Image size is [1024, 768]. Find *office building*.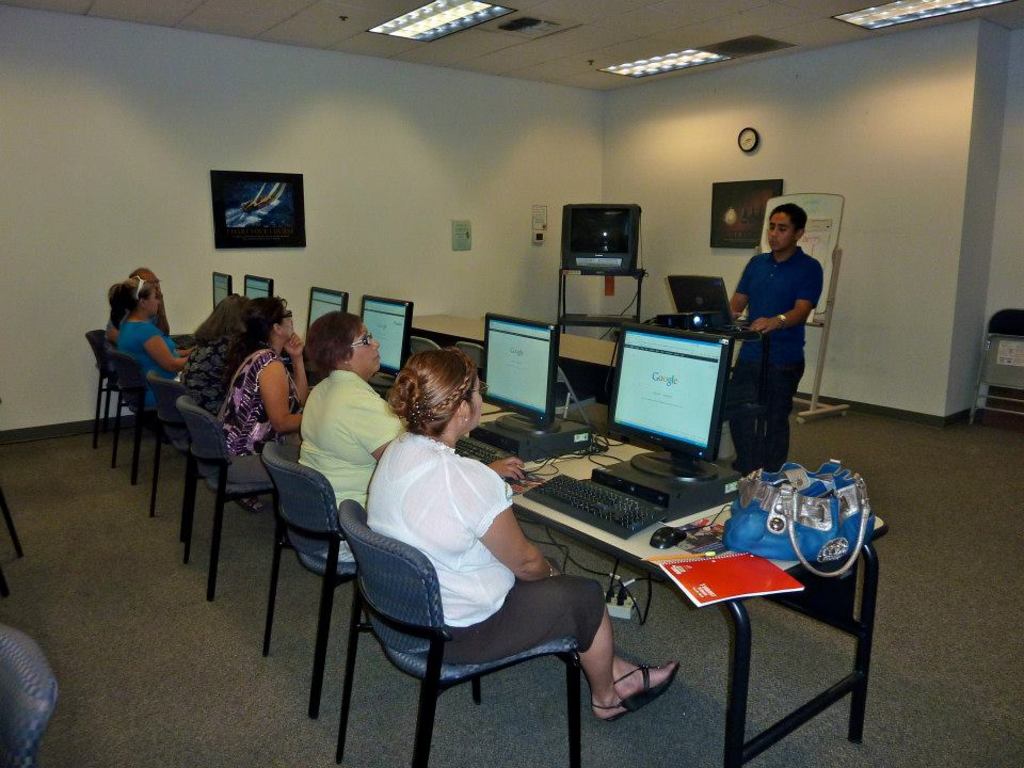
(x1=45, y1=7, x2=975, y2=747).
